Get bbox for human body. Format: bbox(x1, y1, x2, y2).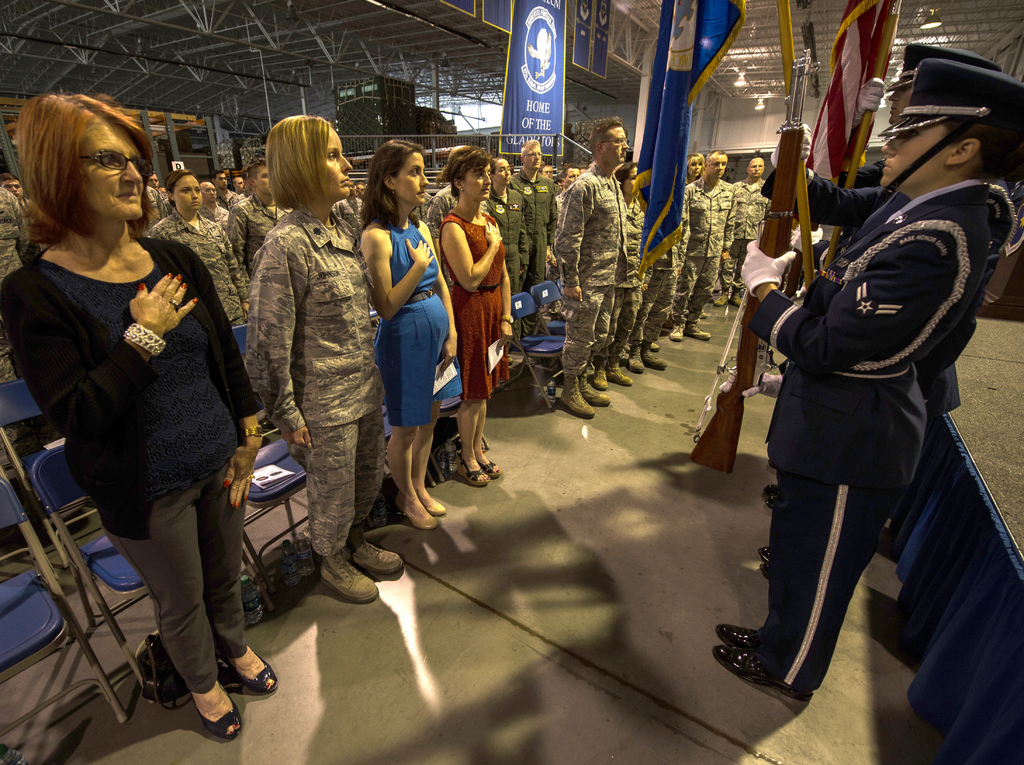
bbox(511, 136, 562, 287).
